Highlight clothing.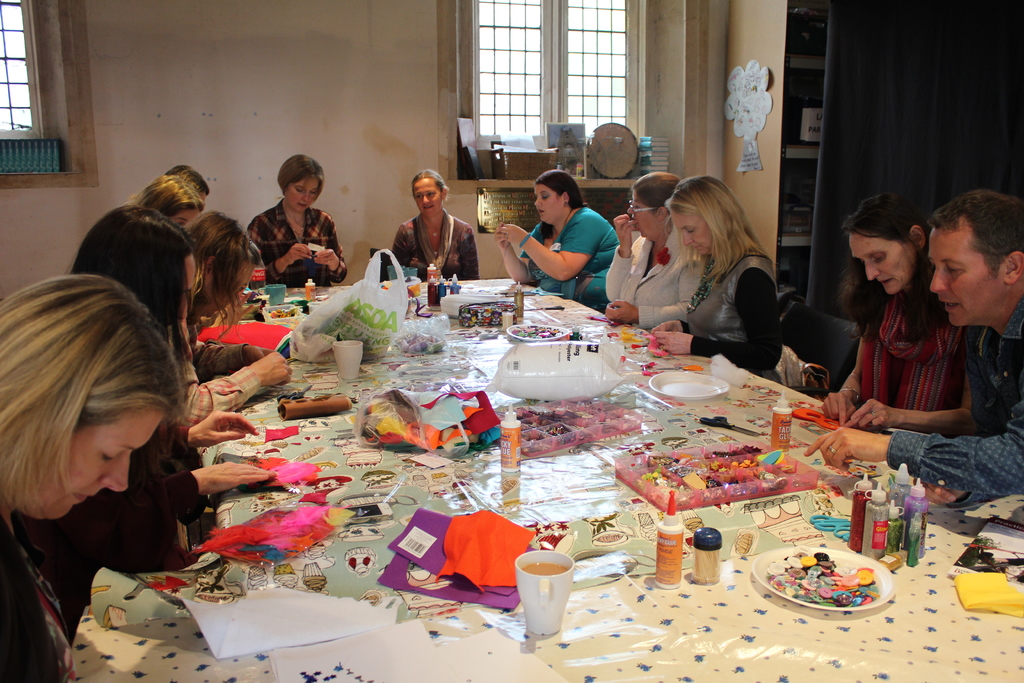
Highlighted region: <bbox>154, 311, 261, 427</bbox>.
